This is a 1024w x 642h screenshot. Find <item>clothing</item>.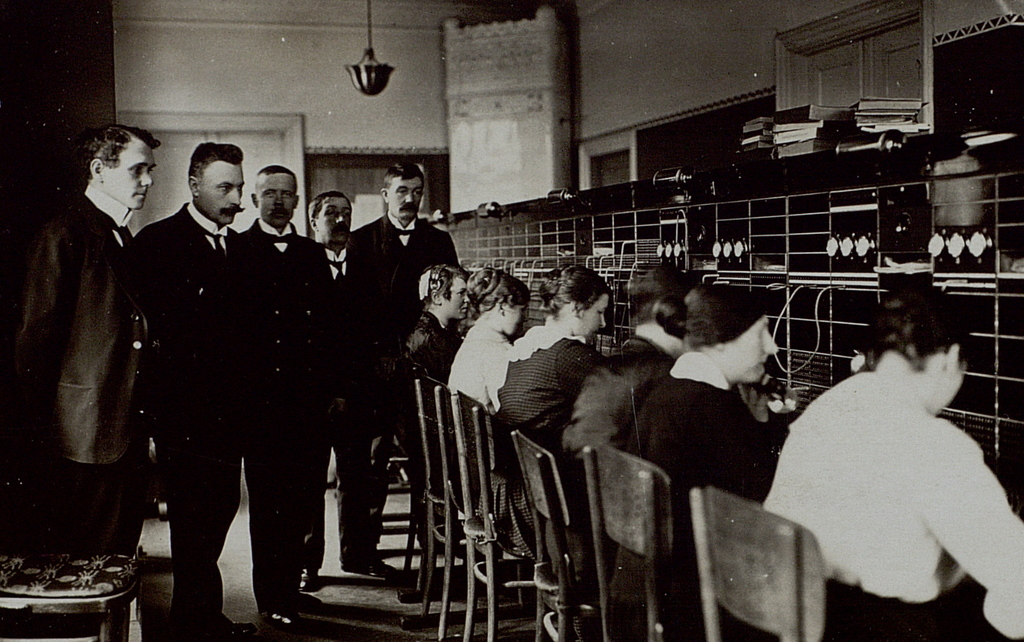
Bounding box: (left=491, top=312, right=602, bottom=575).
